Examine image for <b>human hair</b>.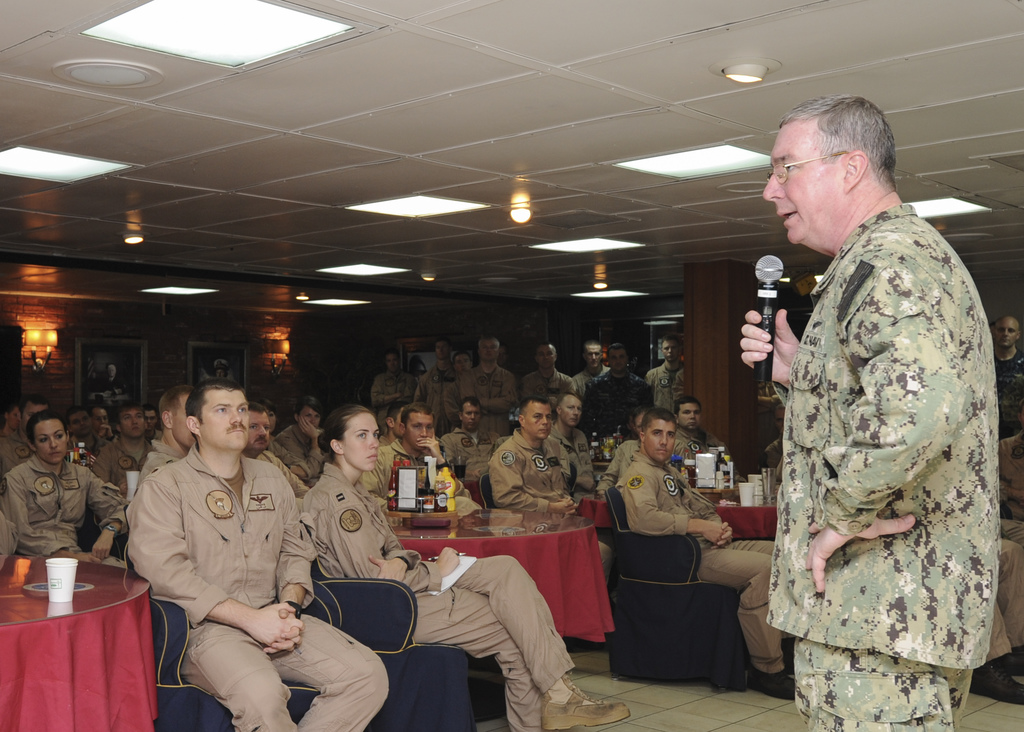
Examination result: BBox(452, 352, 475, 368).
